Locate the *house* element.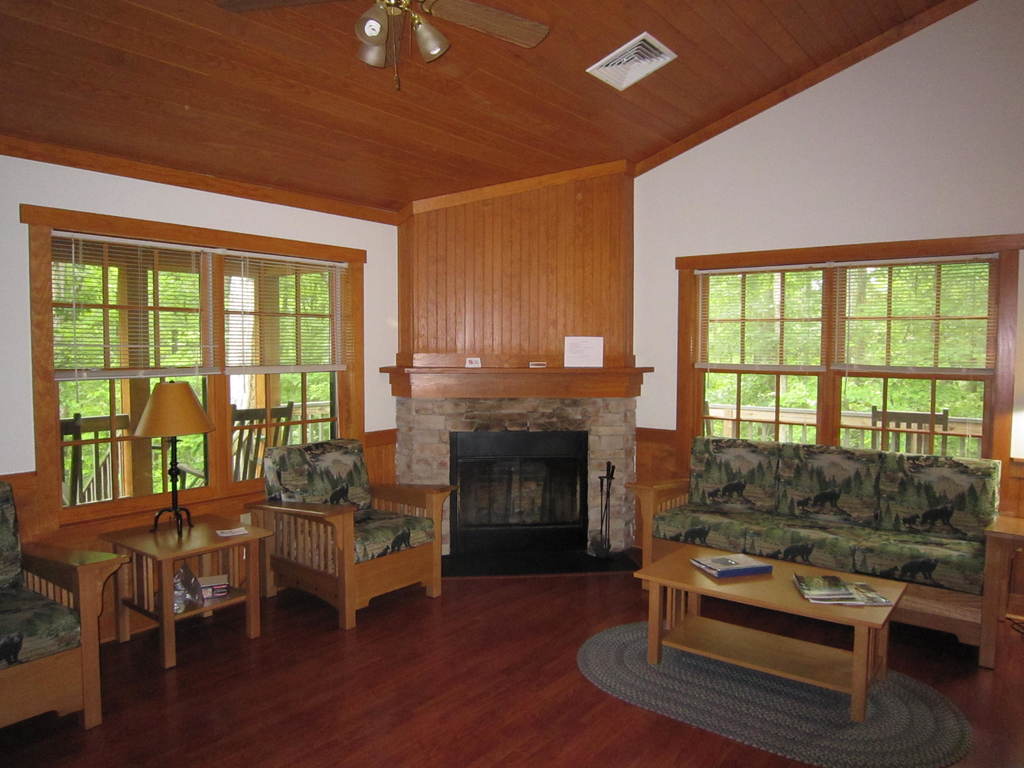
Element bbox: 0,0,1023,767.
